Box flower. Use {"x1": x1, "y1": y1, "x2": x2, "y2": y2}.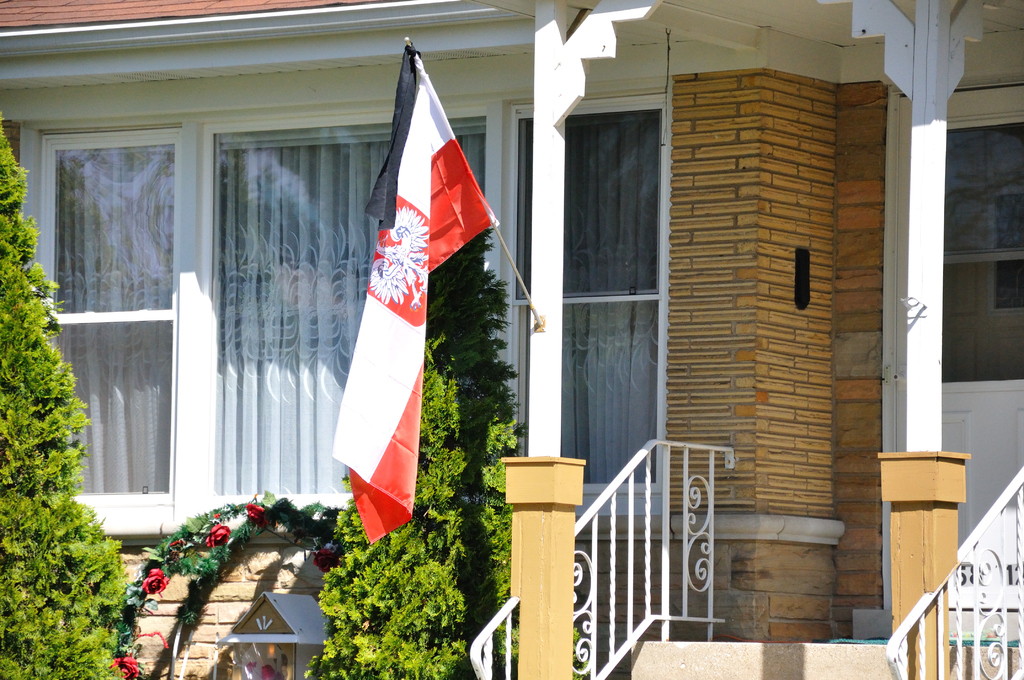
{"x1": 145, "y1": 565, "x2": 169, "y2": 597}.
